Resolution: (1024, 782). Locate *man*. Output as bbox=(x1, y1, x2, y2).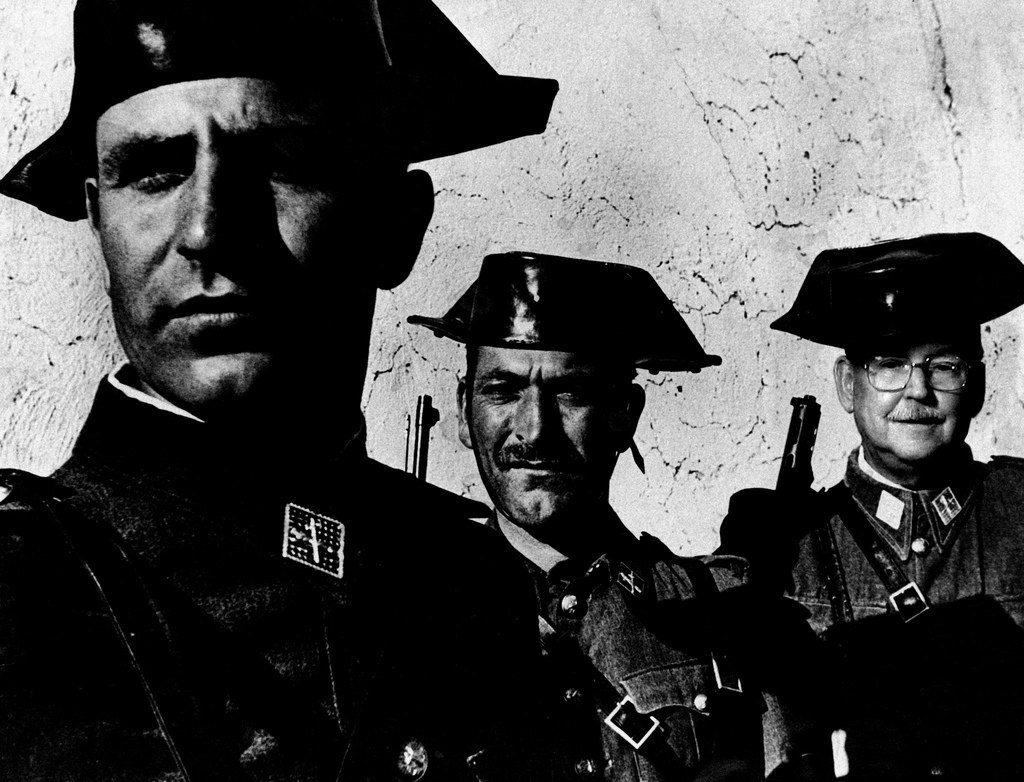
bbox=(380, 239, 817, 781).
